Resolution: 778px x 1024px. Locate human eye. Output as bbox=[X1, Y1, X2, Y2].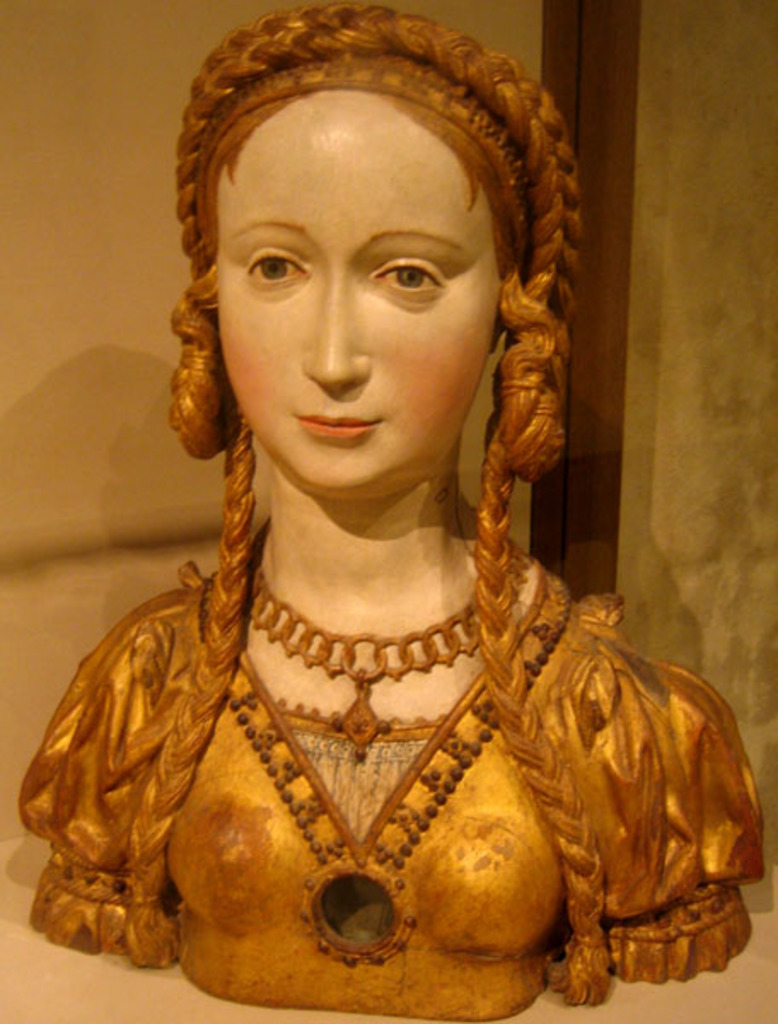
bbox=[235, 242, 319, 292].
